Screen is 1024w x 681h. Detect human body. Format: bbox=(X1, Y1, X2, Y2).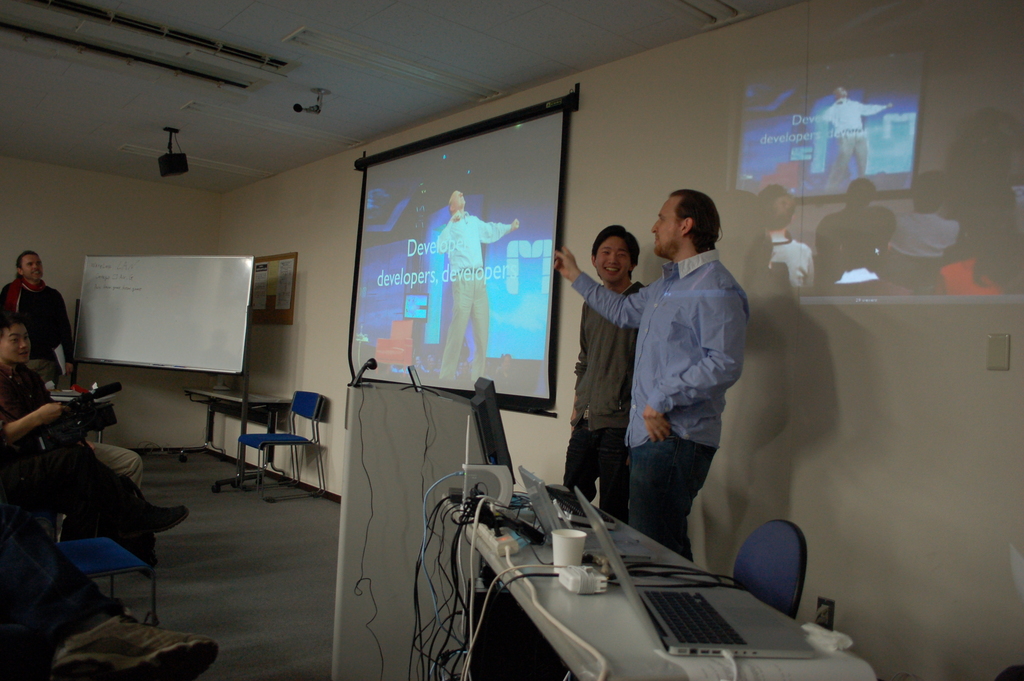
bbox=(936, 185, 1021, 300).
